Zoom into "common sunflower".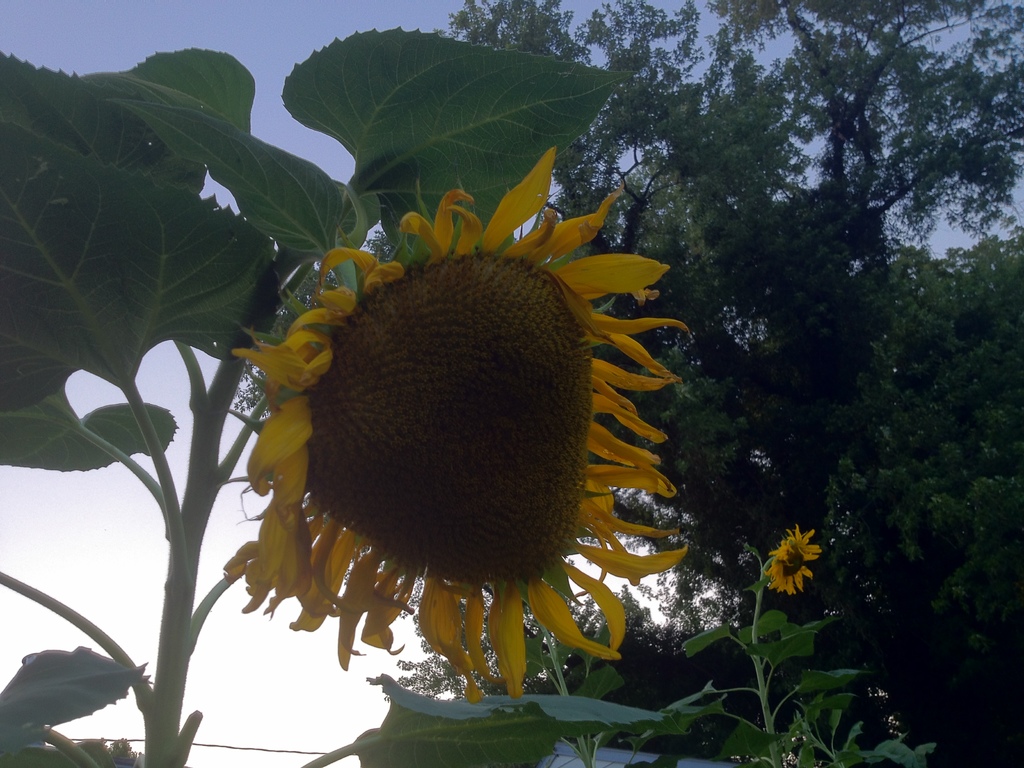
Zoom target: 214:118:728:712.
